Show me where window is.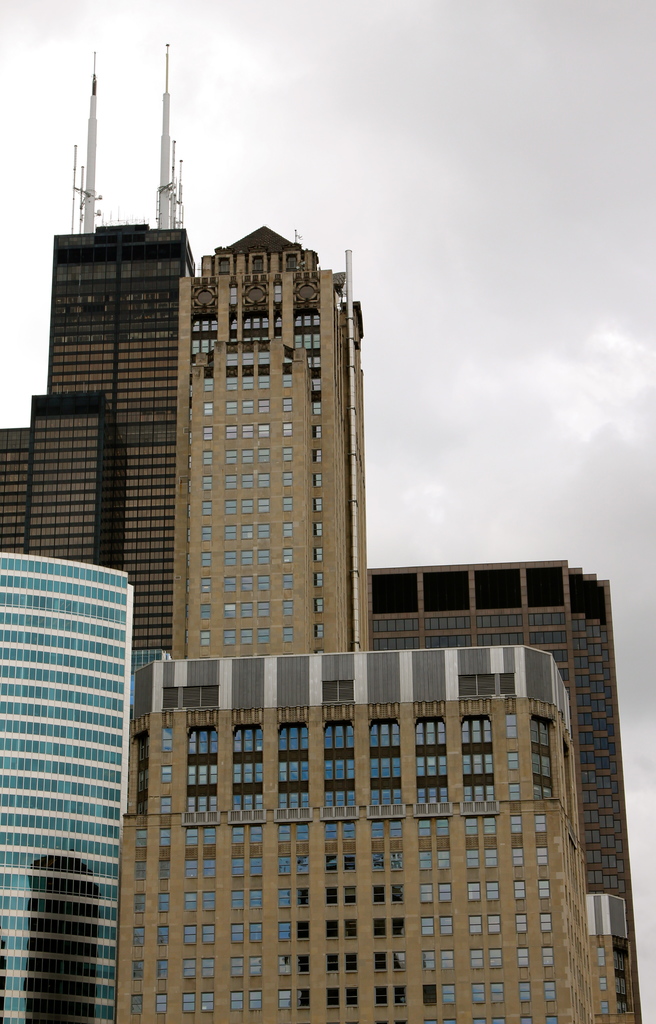
window is at x1=284 y1=445 x2=299 y2=459.
